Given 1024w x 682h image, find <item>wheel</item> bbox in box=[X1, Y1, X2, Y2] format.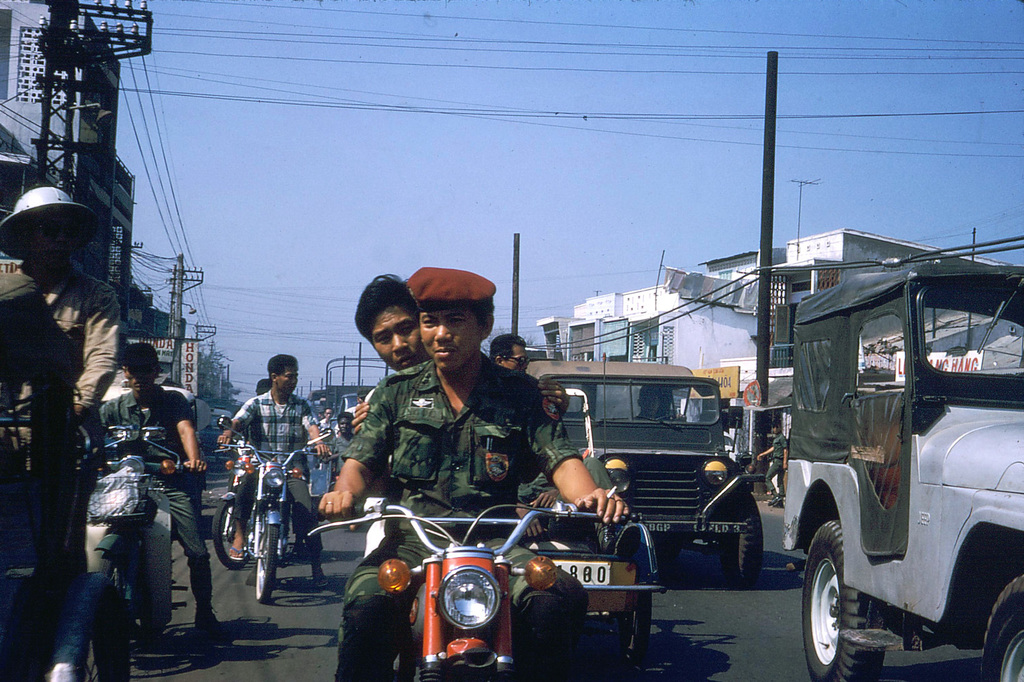
box=[213, 494, 259, 575].
